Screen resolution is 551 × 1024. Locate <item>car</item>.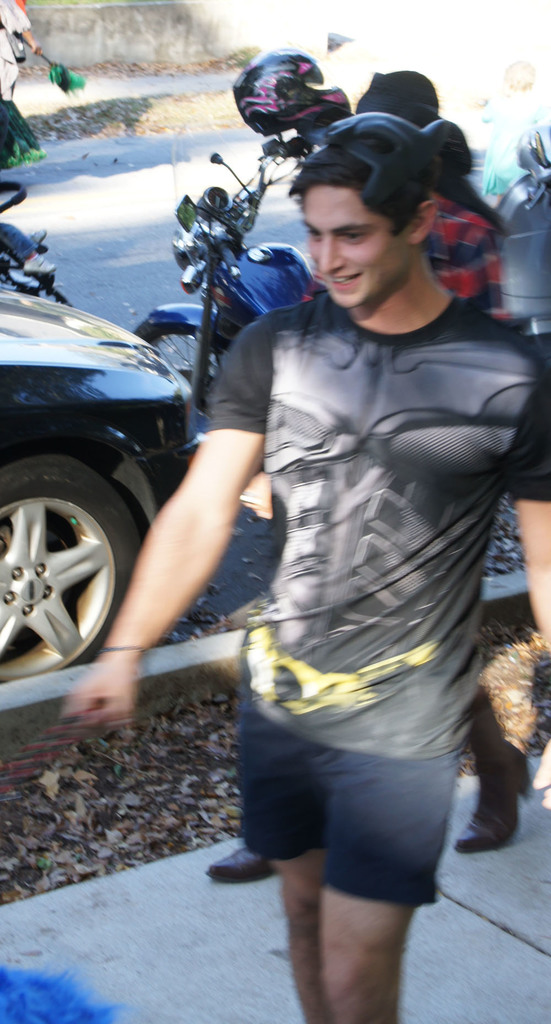
x1=0 y1=288 x2=201 y2=689.
